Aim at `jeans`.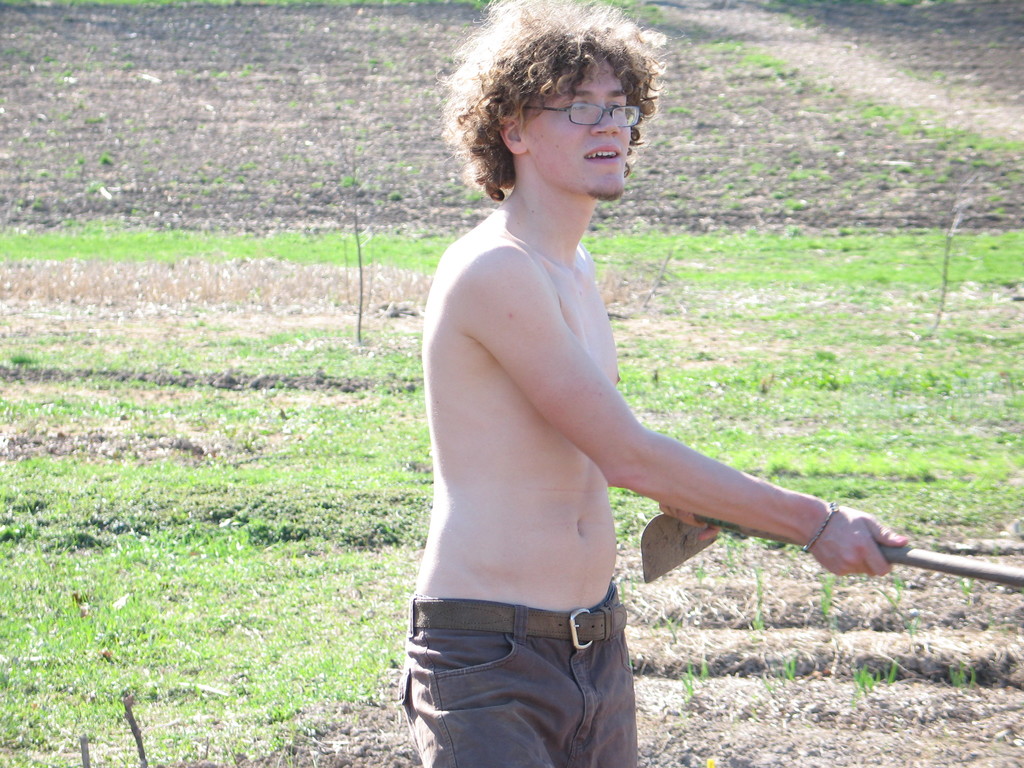
Aimed at bbox(399, 596, 641, 767).
